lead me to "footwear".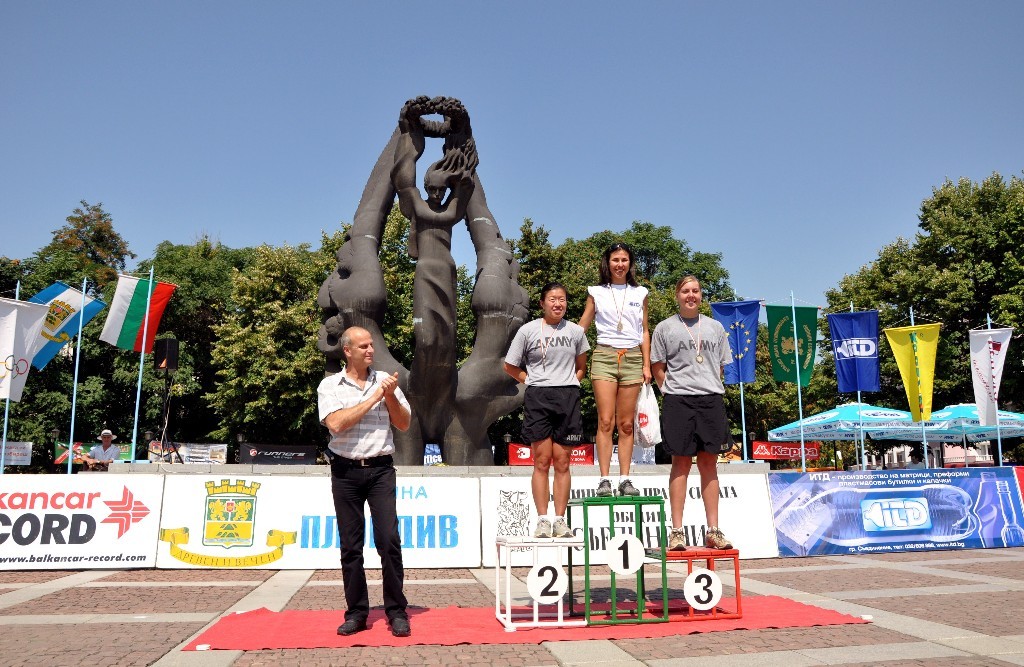
Lead to 704, 527, 734, 551.
